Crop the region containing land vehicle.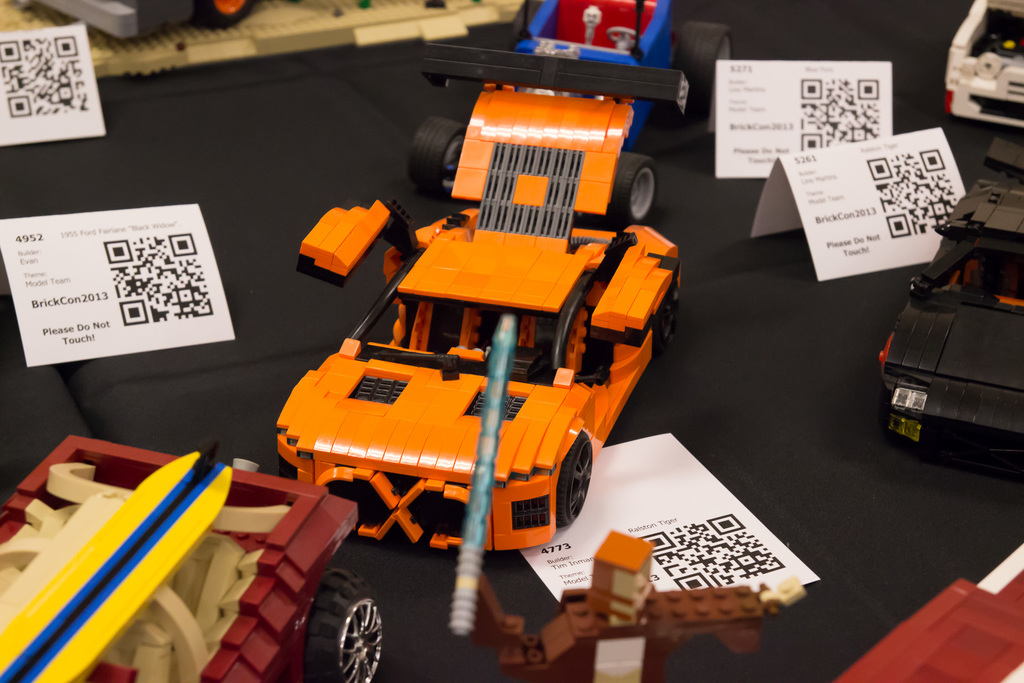
Crop region: [left=3, top=436, right=383, bottom=682].
